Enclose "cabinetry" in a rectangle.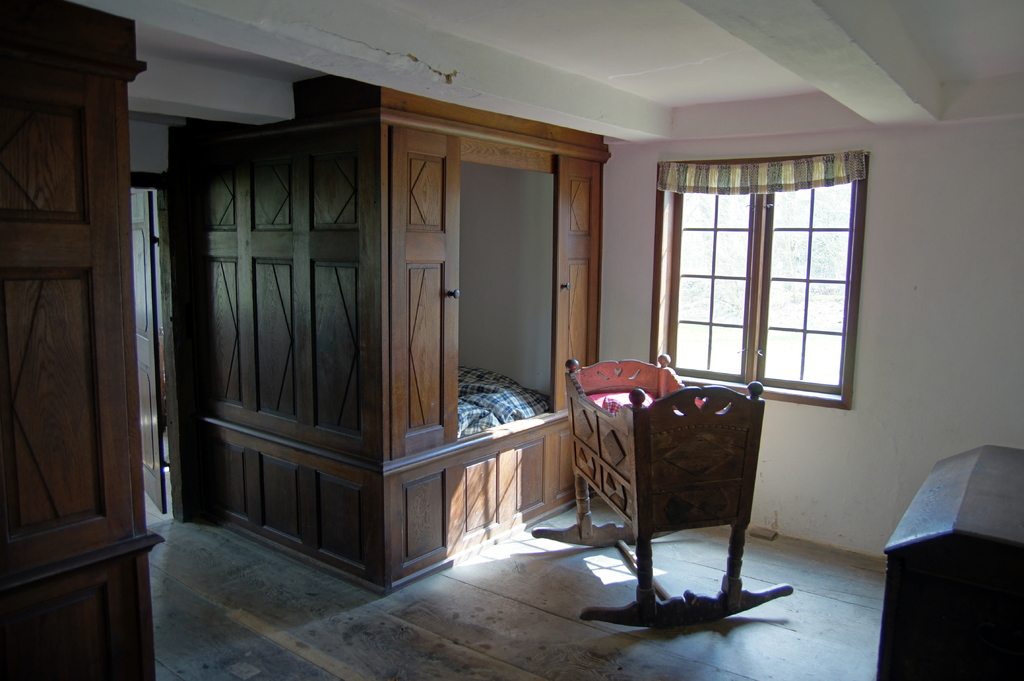
box(391, 127, 596, 458).
